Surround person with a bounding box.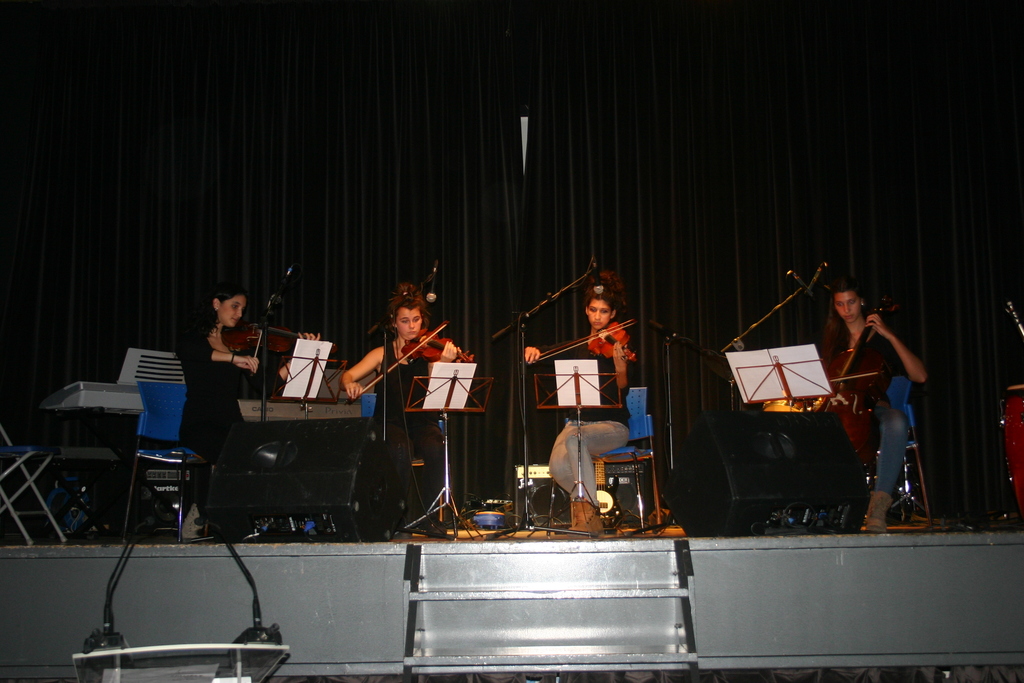
<box>834,260,922,506</box>.
